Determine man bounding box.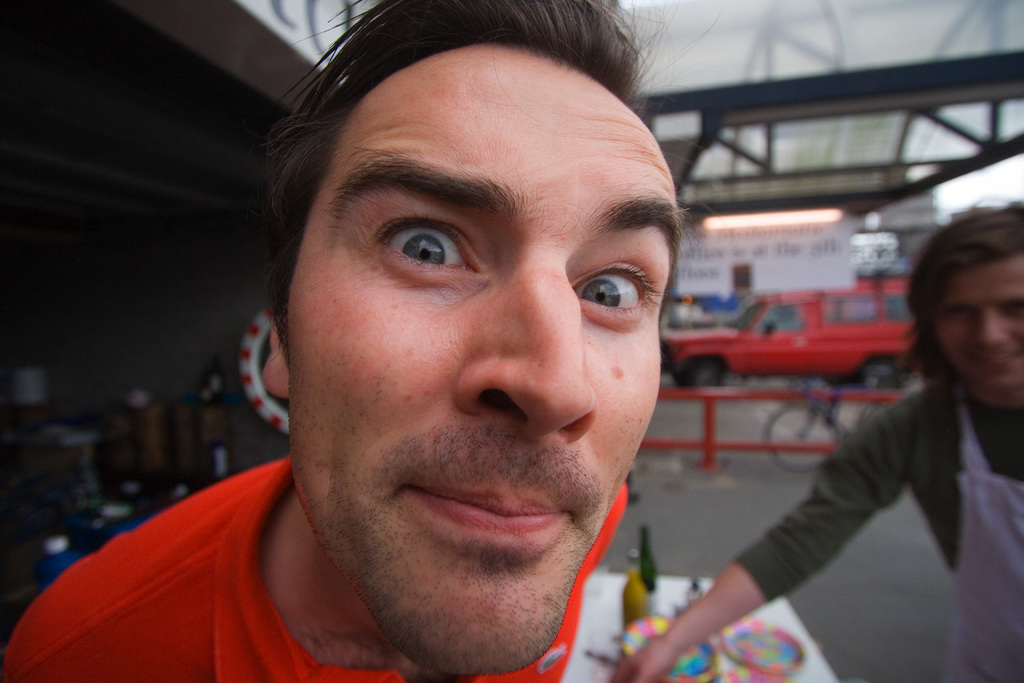
Determined: locate(60, 7, 811, 682).
